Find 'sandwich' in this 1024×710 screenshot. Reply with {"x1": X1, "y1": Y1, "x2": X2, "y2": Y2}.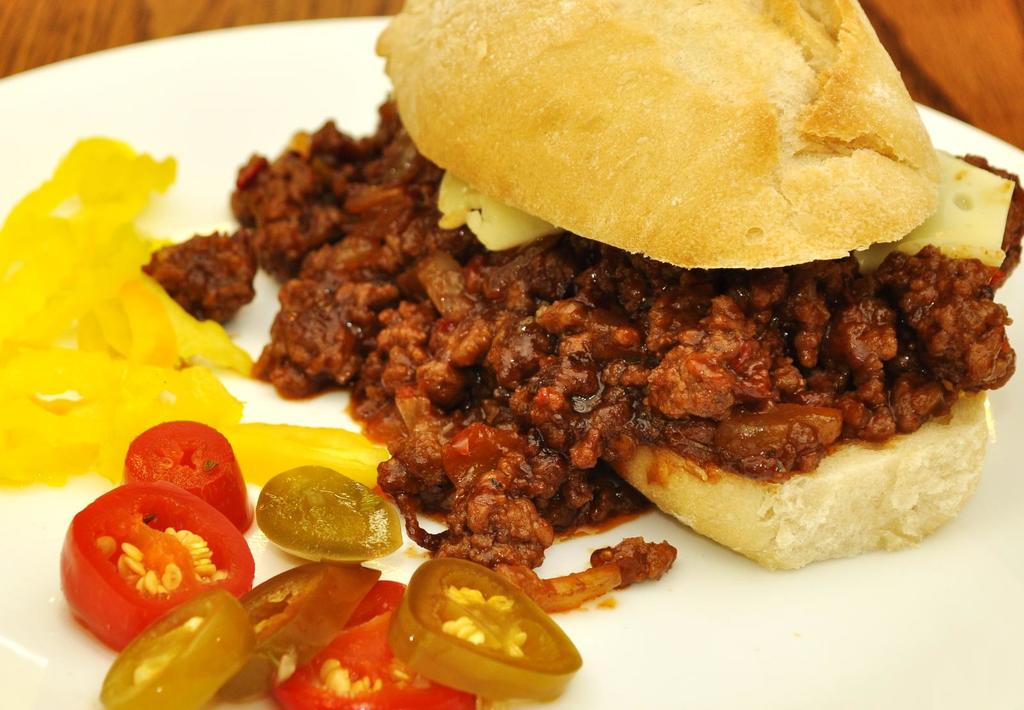
{"x1": 371, "y1": 0, "x2": 1023, "y2": 571}.
